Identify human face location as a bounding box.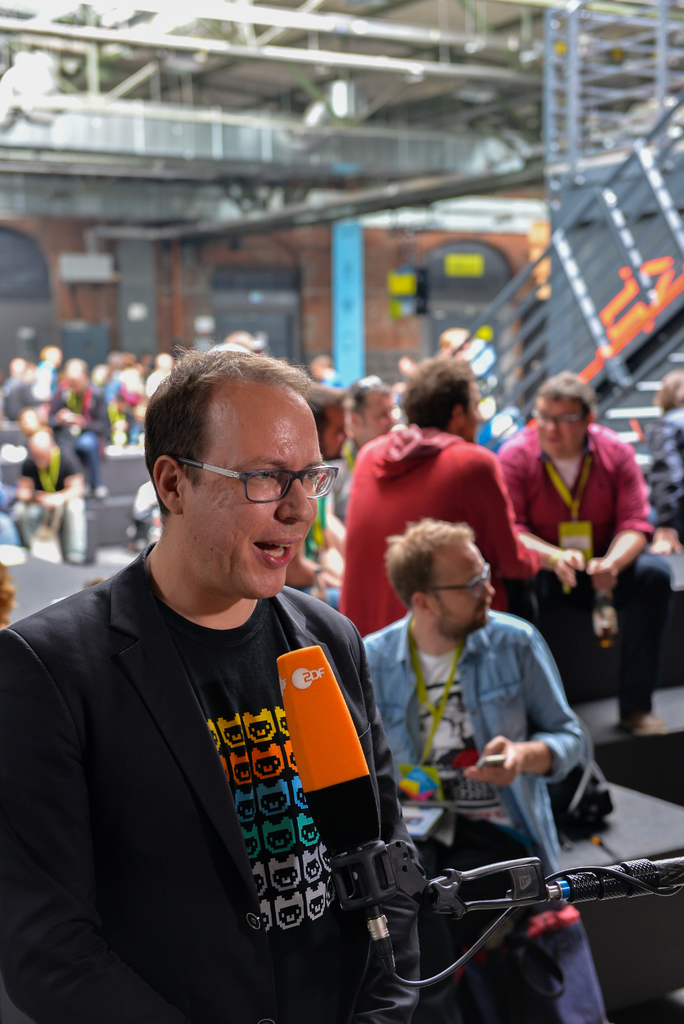
left=535, top=397, right=585, bottom=453.
